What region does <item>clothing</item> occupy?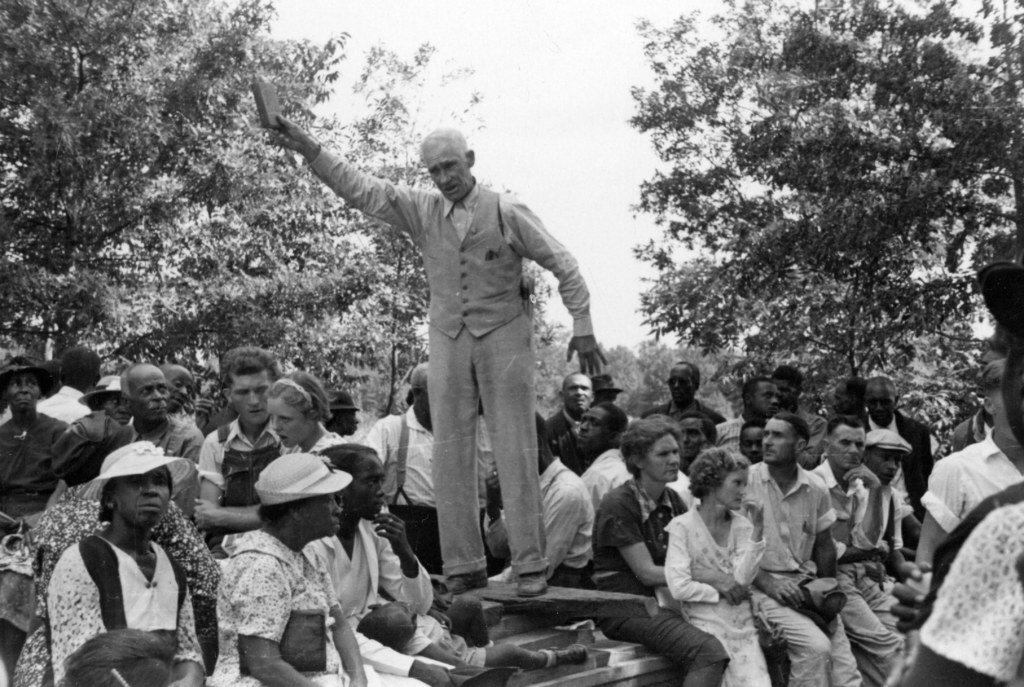
bbox=[665, 504, 780, 686].
